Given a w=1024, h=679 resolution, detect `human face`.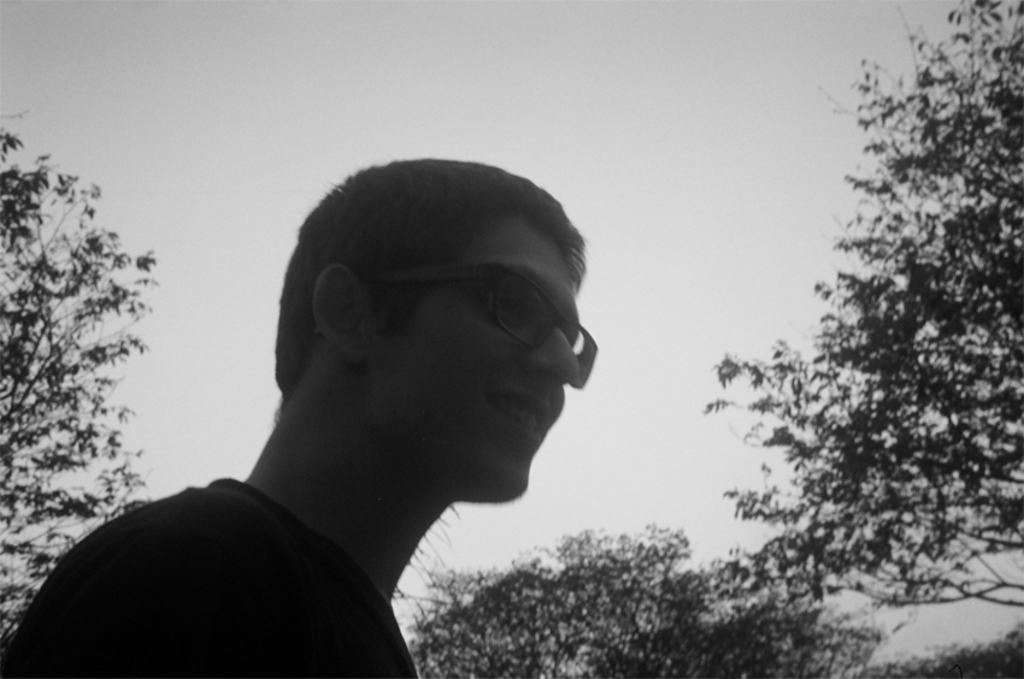
[348,215,579,506].
